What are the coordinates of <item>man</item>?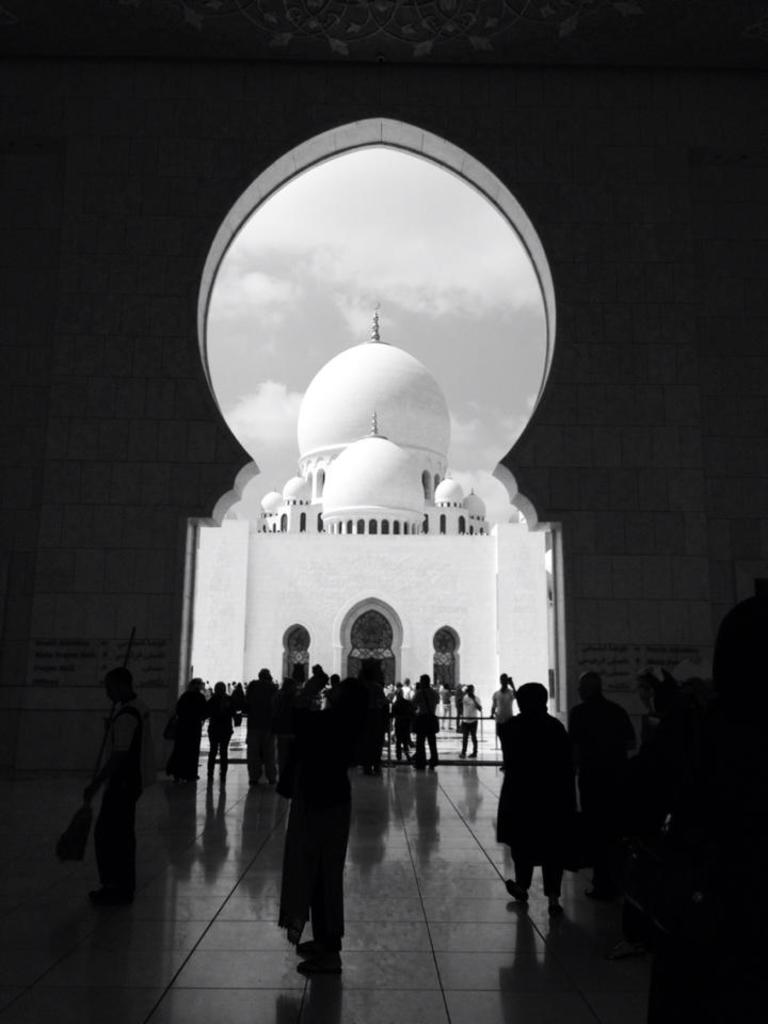
481:662:587:927.
